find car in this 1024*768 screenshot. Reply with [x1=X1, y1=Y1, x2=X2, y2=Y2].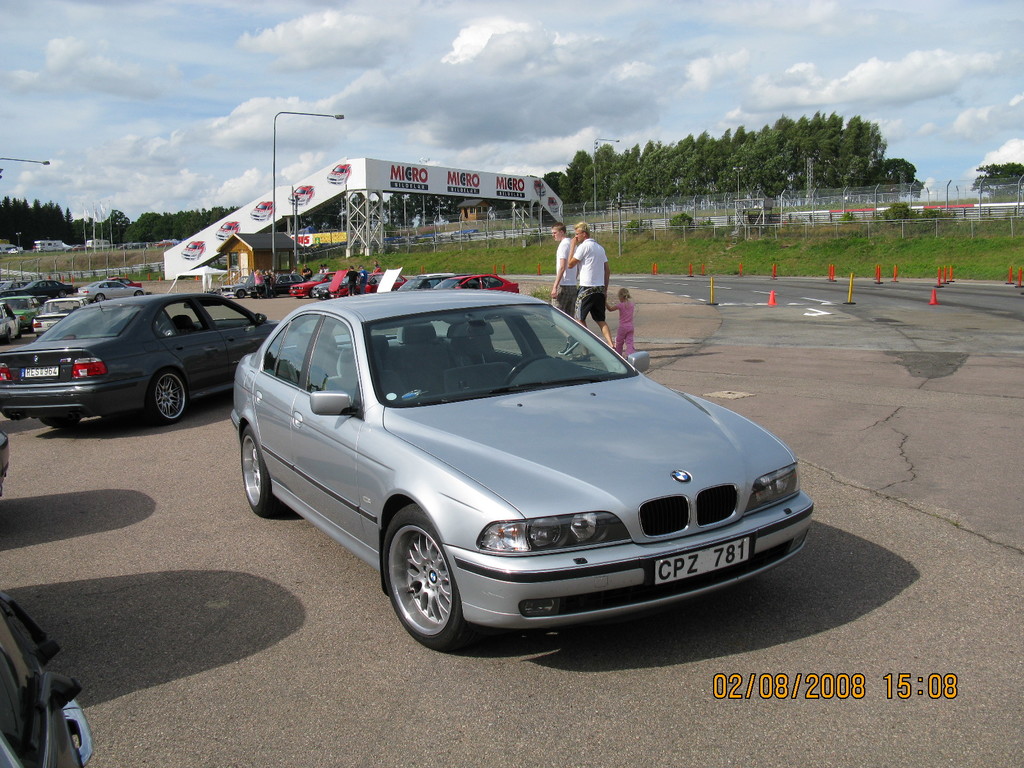
[x1=117, y1=243, x2=145, y2=246].
